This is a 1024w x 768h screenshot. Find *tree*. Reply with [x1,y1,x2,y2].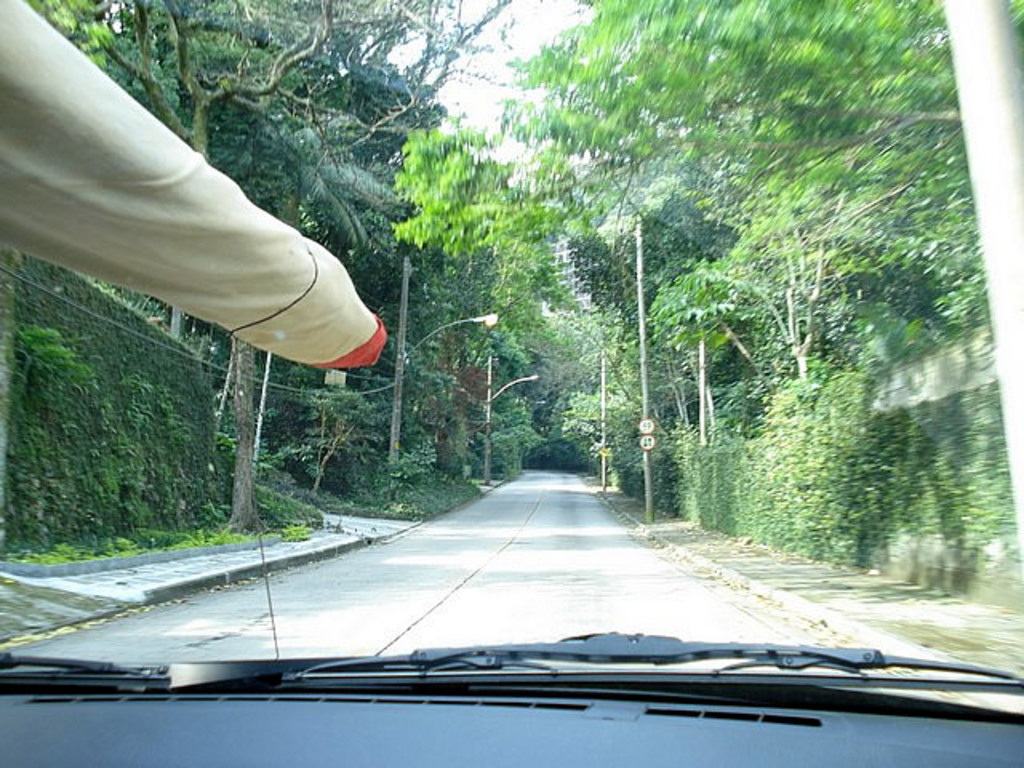
[646,198,915,381].
